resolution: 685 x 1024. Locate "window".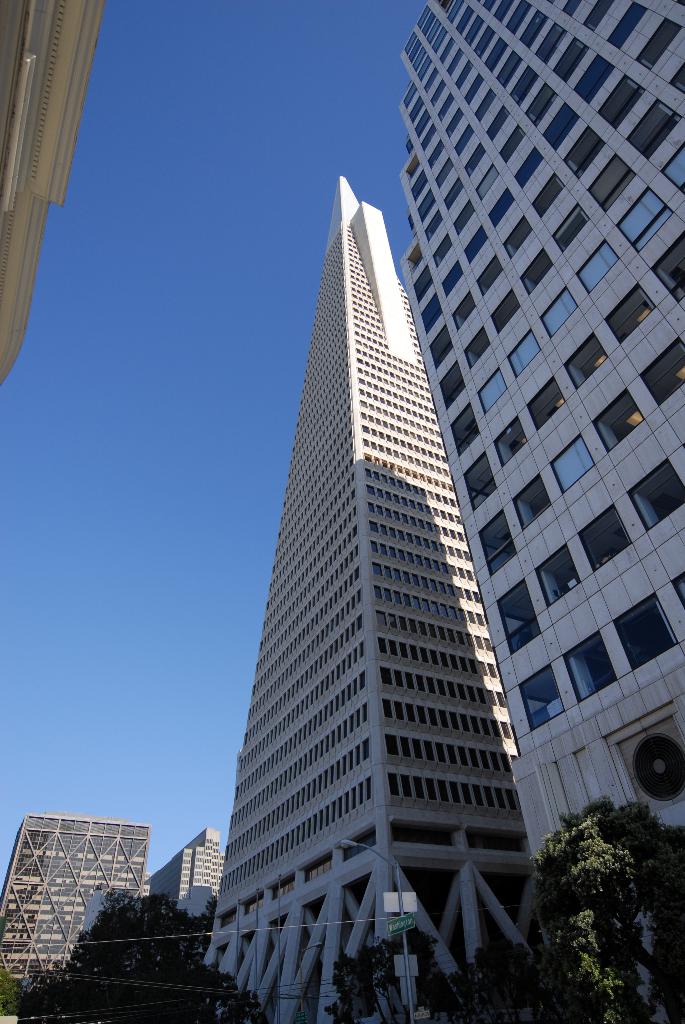
[x1=463, y1=47, x2=505, y2=76].
